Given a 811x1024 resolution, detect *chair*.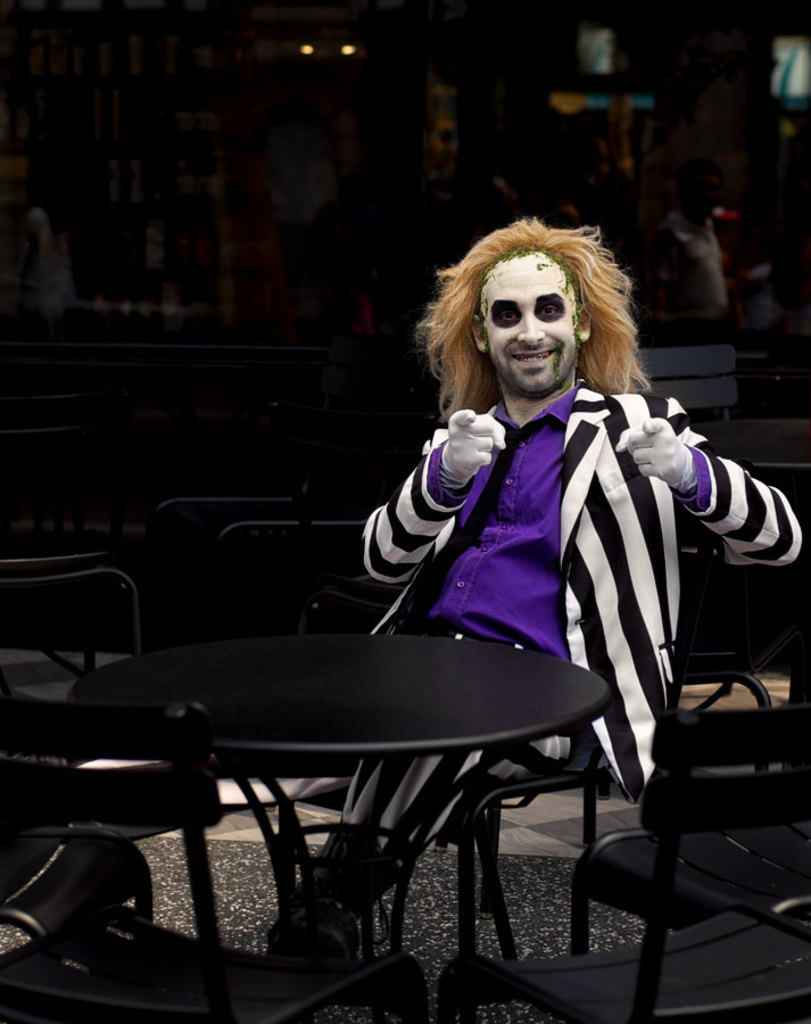
BBox(621, 345, 753, 436).
